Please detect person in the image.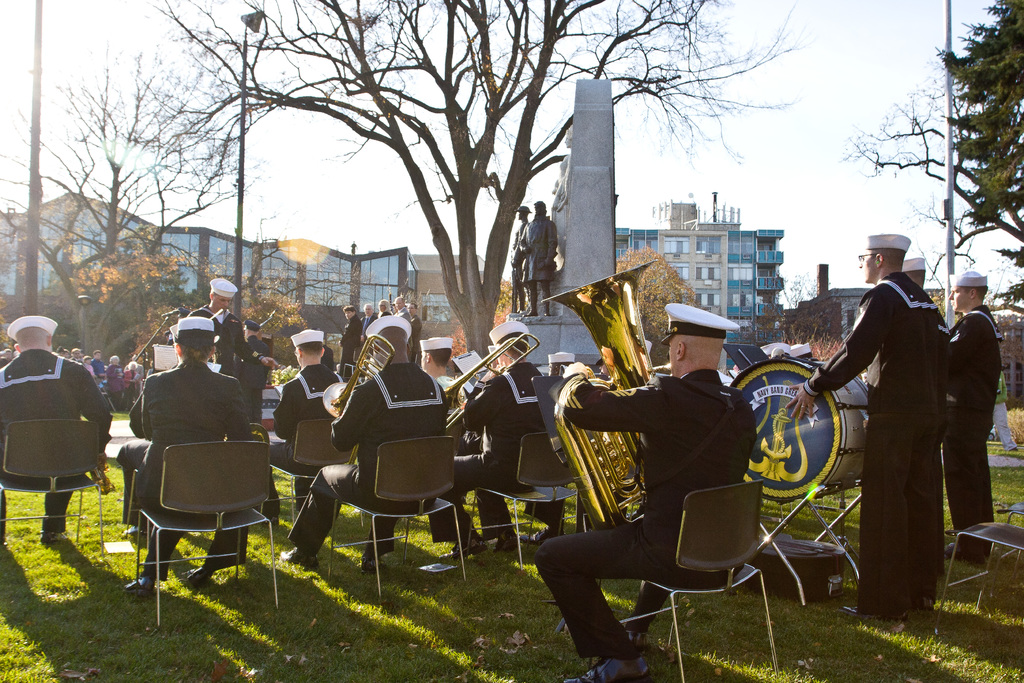
951, 272, 1004, 555.
